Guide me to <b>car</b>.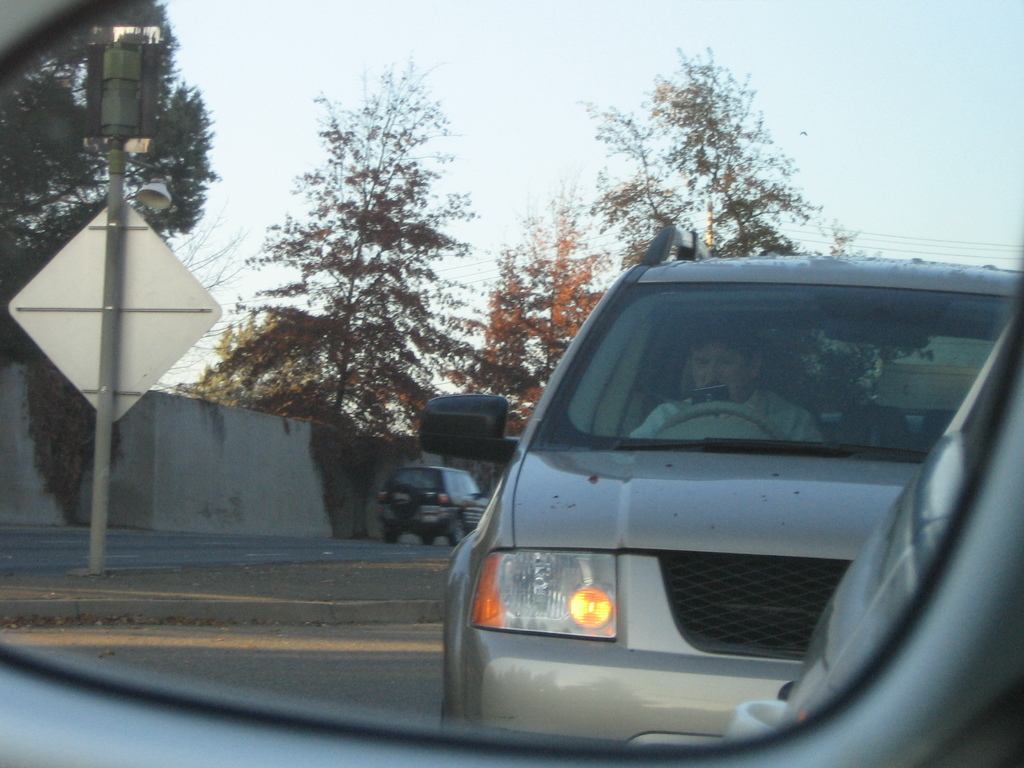
Guidance: Rect(374, 467, 489, 549).
